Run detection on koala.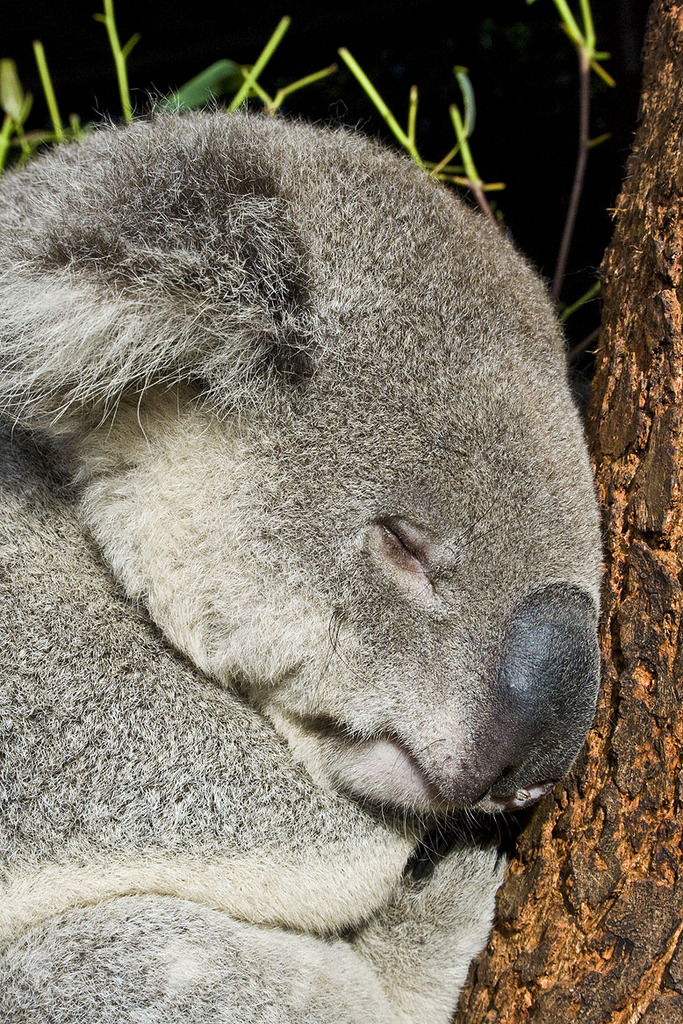
Result: left=0, top=90, right=605, bottom=1023.
